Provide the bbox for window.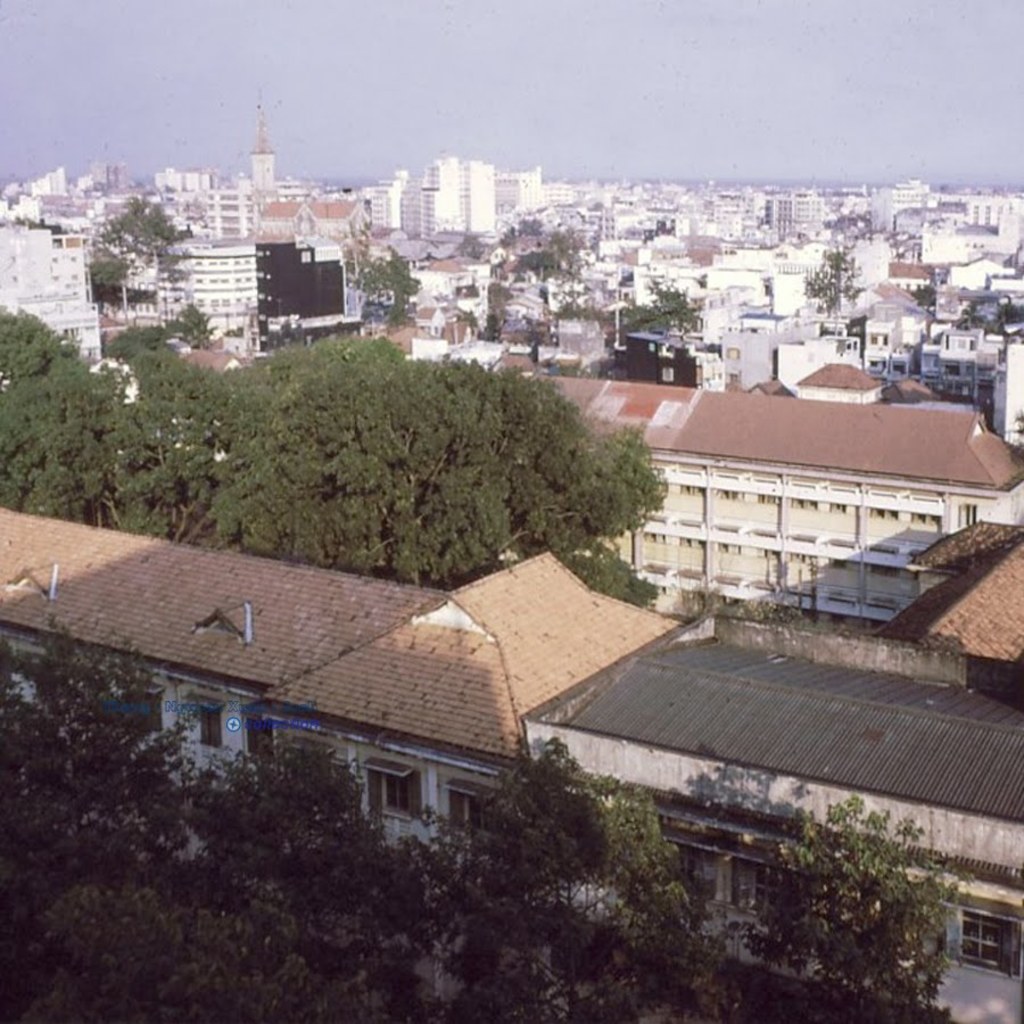
(x1=725, y1=862, x2=768, y2=914).
